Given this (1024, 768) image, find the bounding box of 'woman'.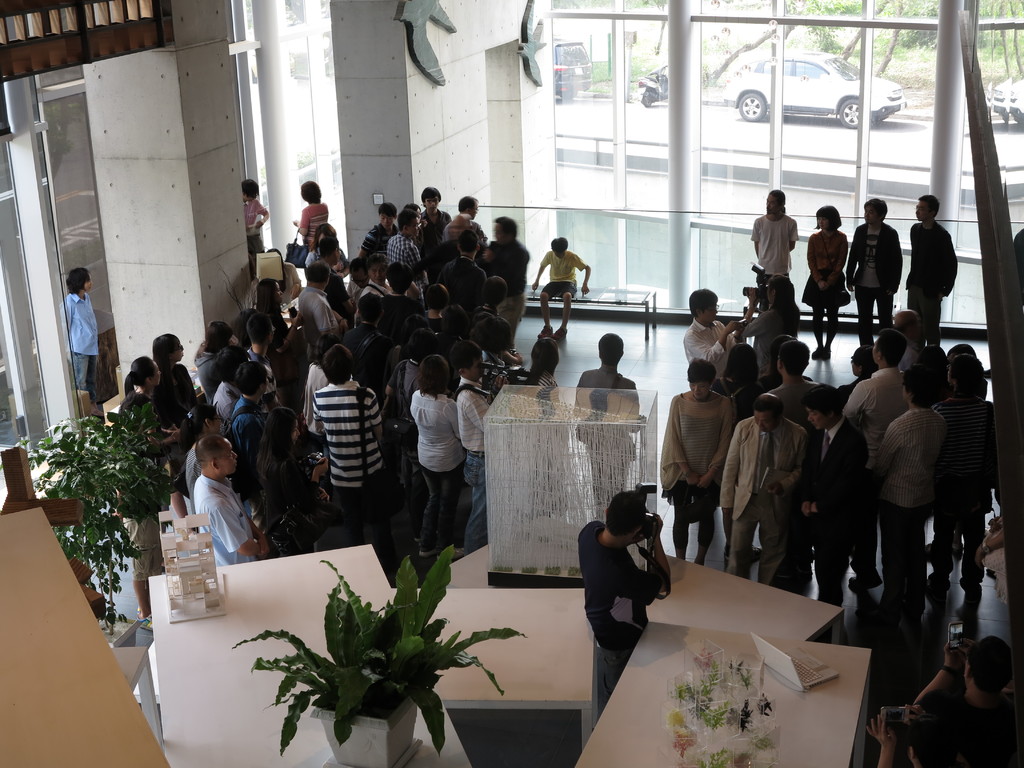
bbox(108, 396, 180, 614).
